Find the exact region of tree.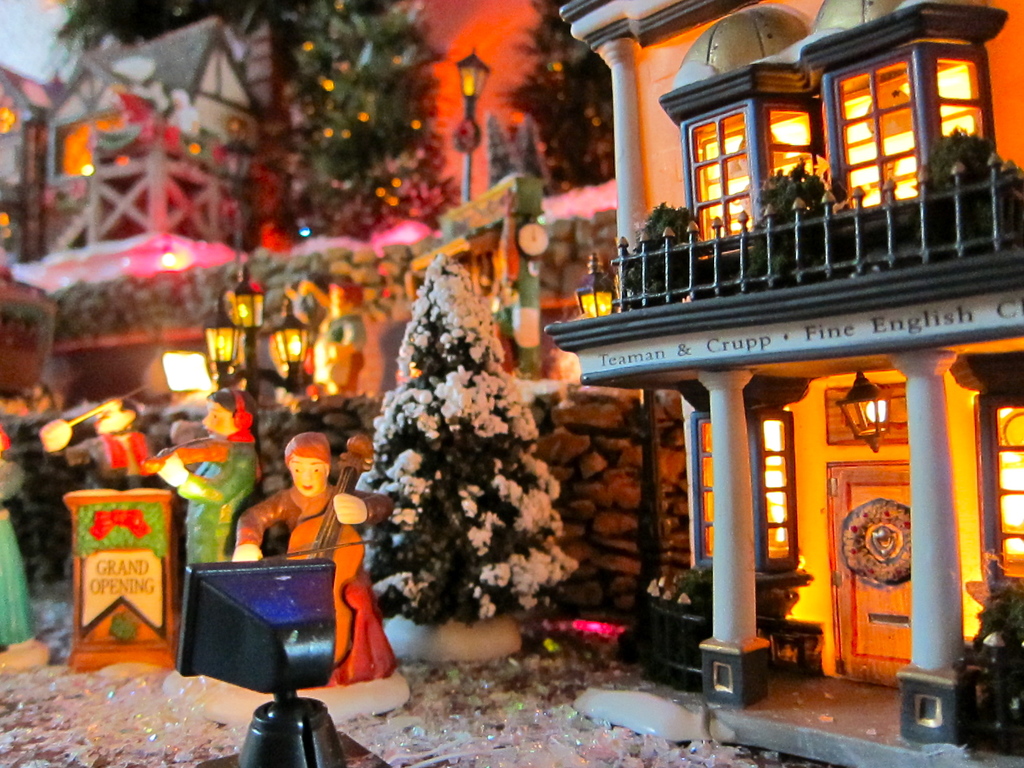
Exact region: box(269, 0, 444, 240).
